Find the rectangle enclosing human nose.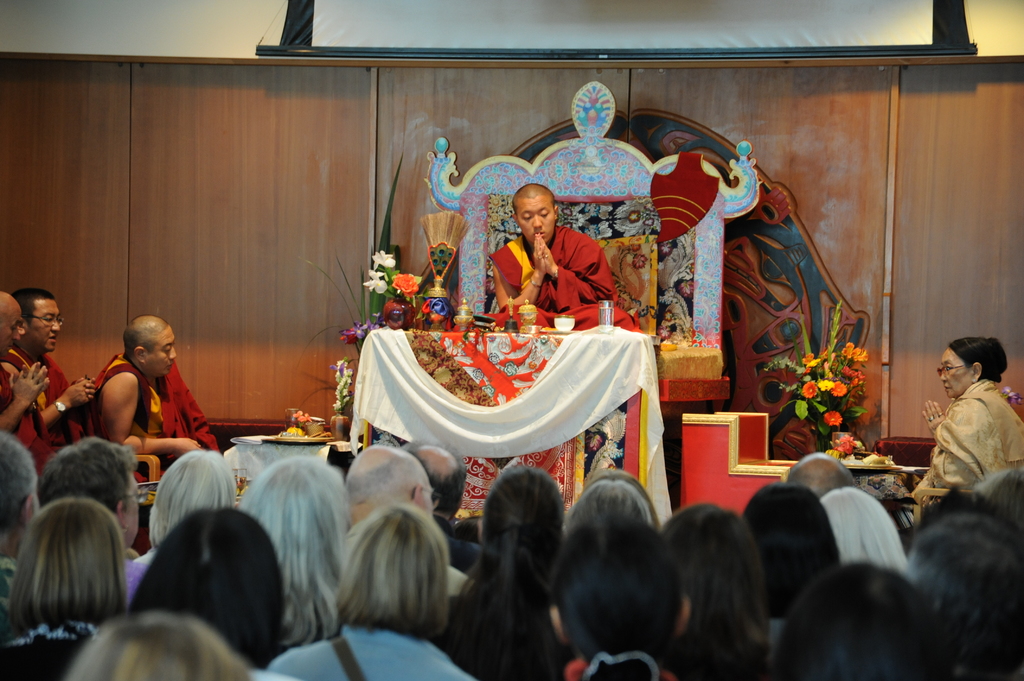
l=49, t=316, r=60, b=336.
